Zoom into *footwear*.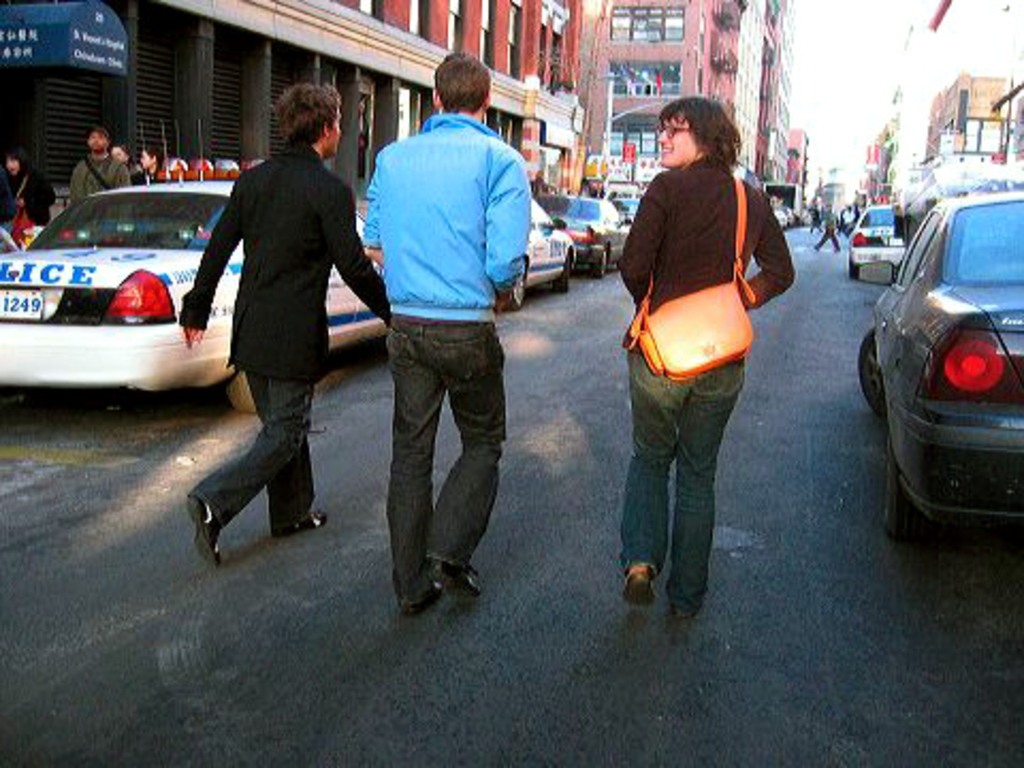
Zoom target: (left=623, top=561, right=659, bottom=602).
